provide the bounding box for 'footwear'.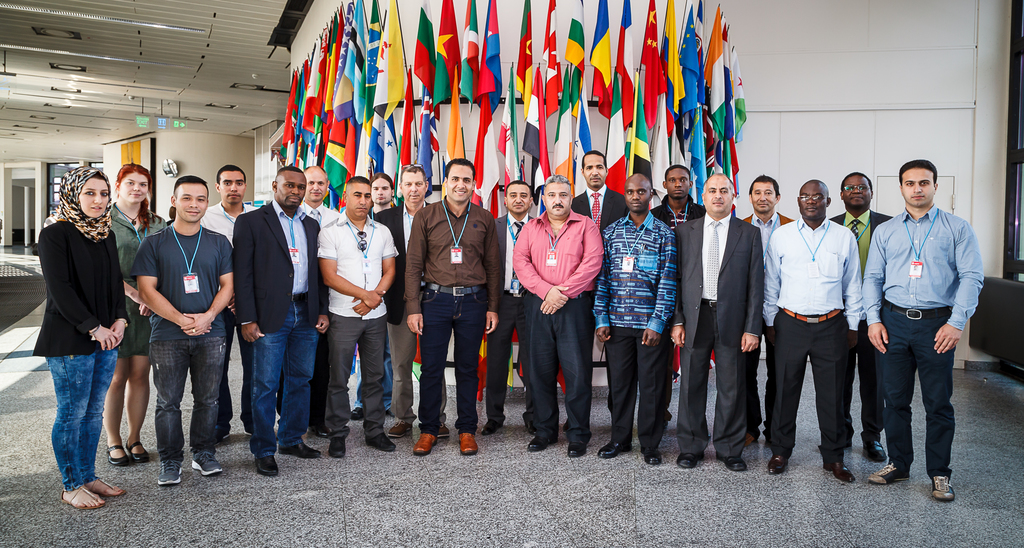
[719,455,749,470].
